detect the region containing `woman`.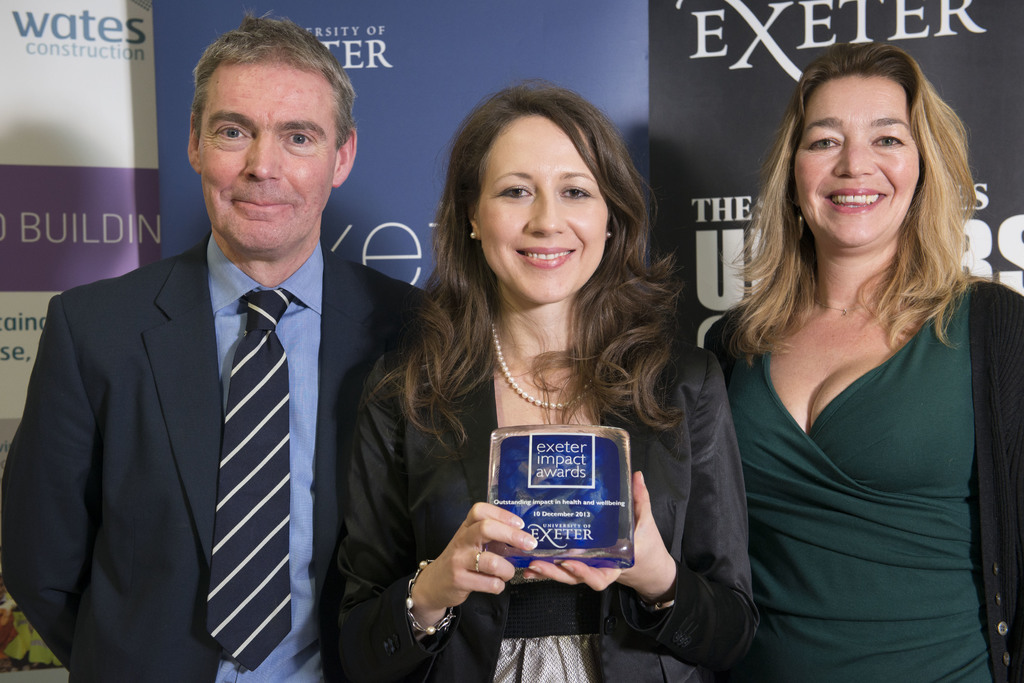
crop(707, 37, 1023, 682).
